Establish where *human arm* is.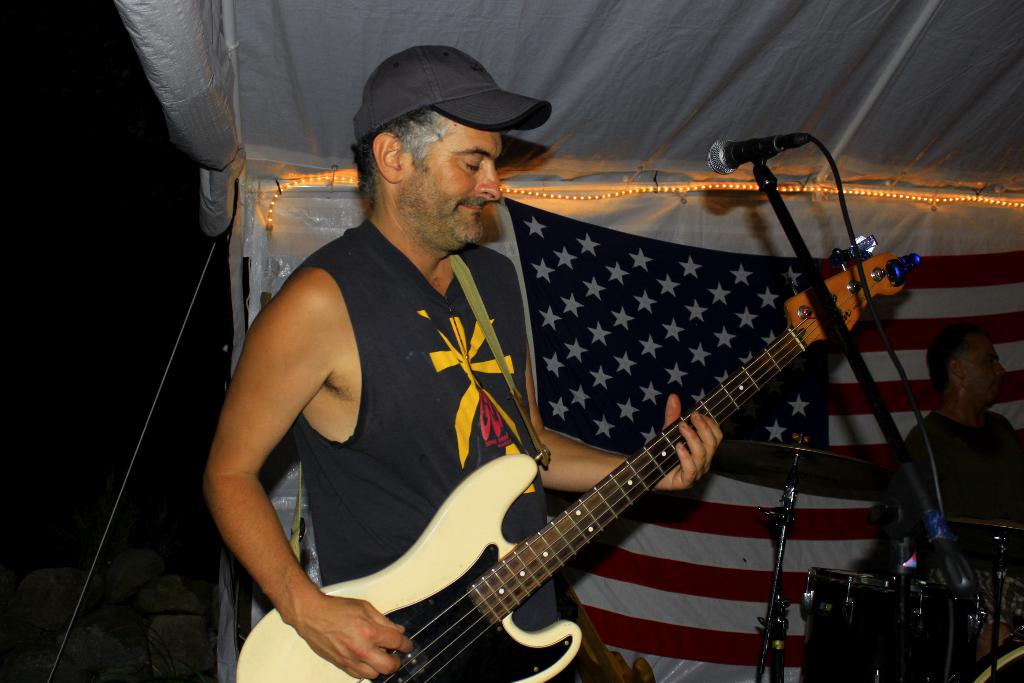
Established at locate(161, 226, 402, 669).
